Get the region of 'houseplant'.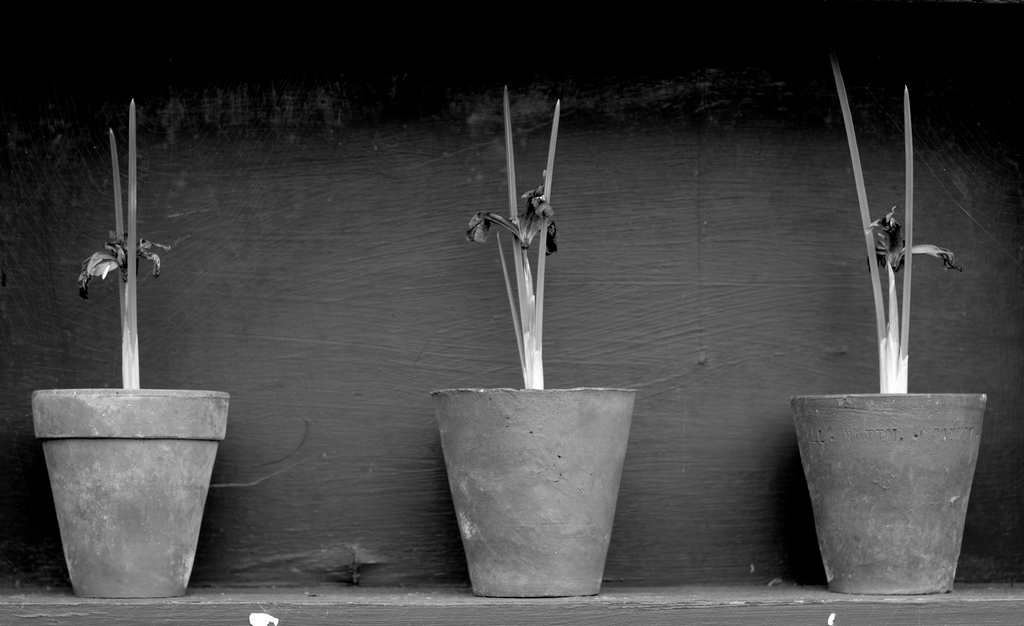
Rect(22, 97, 244, 602).
